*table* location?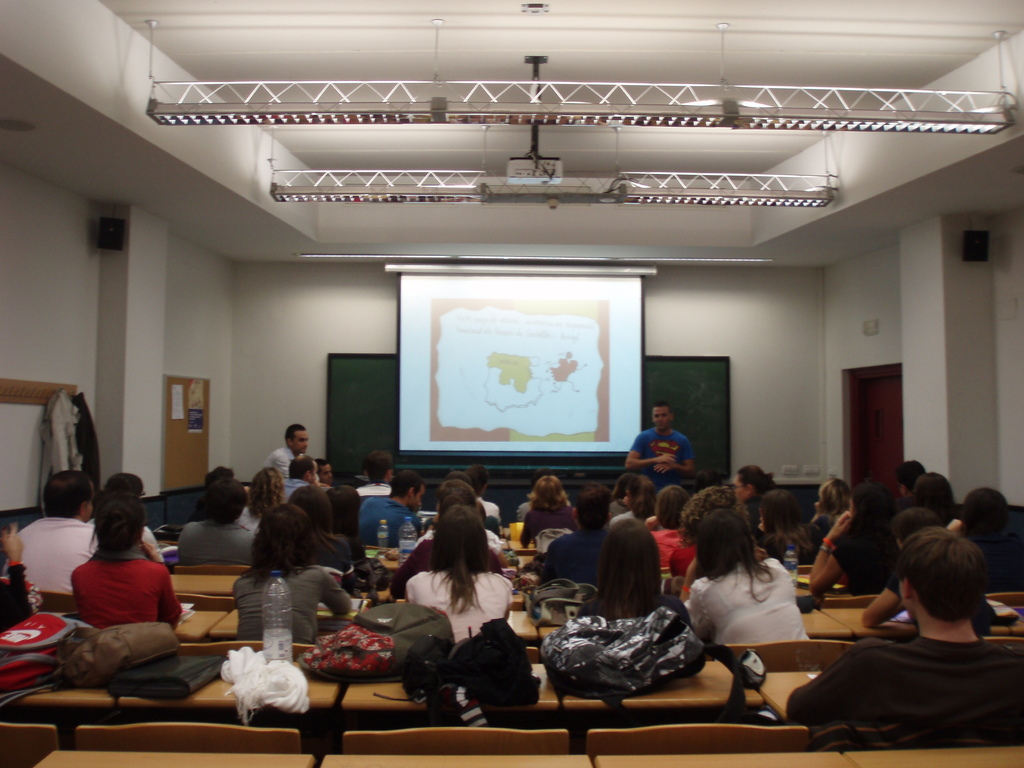
left=595, top=756, right=856, bottom=767
